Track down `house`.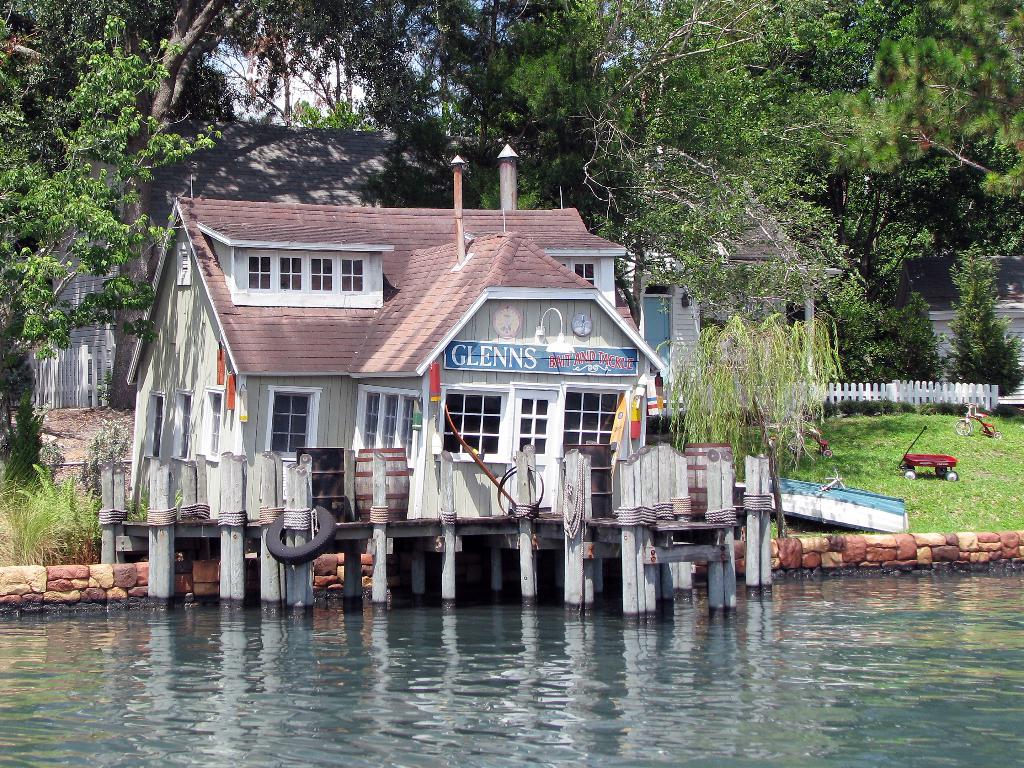
Tracked to {"x1": 129, "y1": 182, "x2": 399, "y2": 577}.
